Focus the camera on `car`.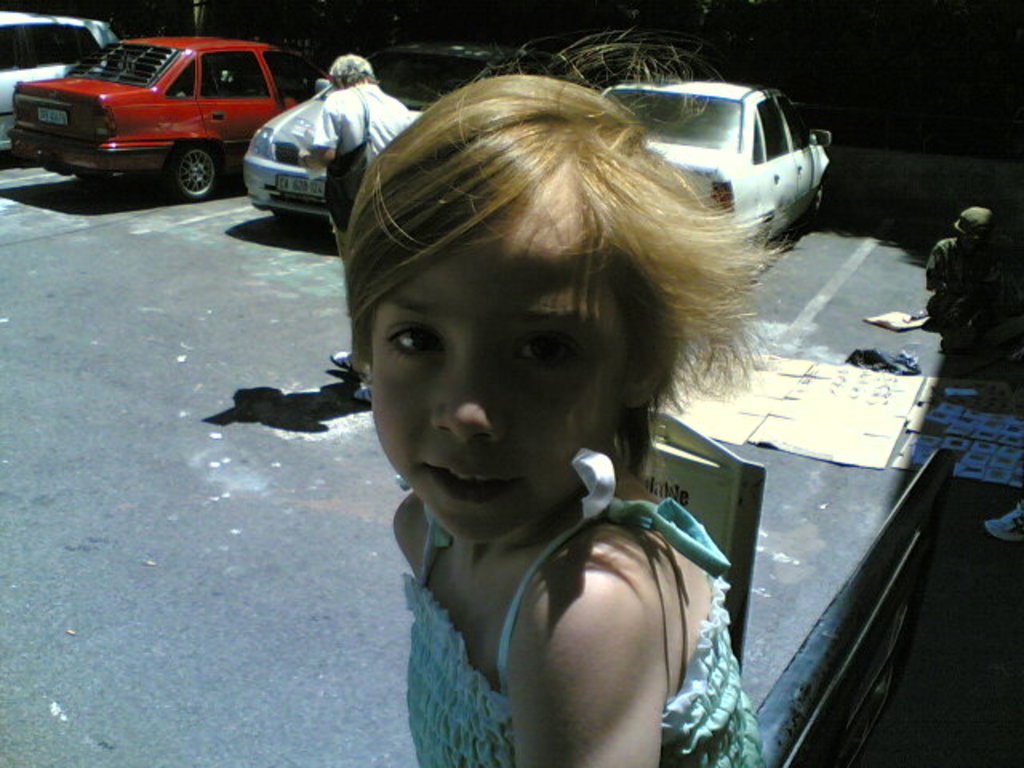
Focus region: left=608, top=72, right=837, bottom=266.
